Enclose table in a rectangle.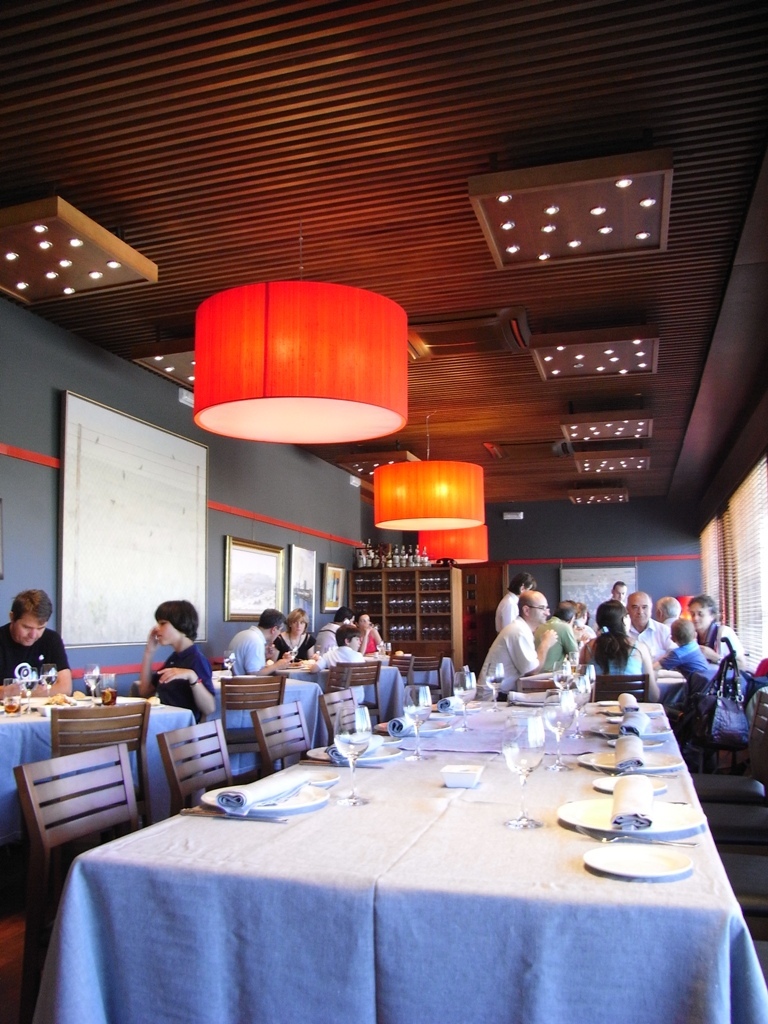
Rect(378, 654, 455, 695).
